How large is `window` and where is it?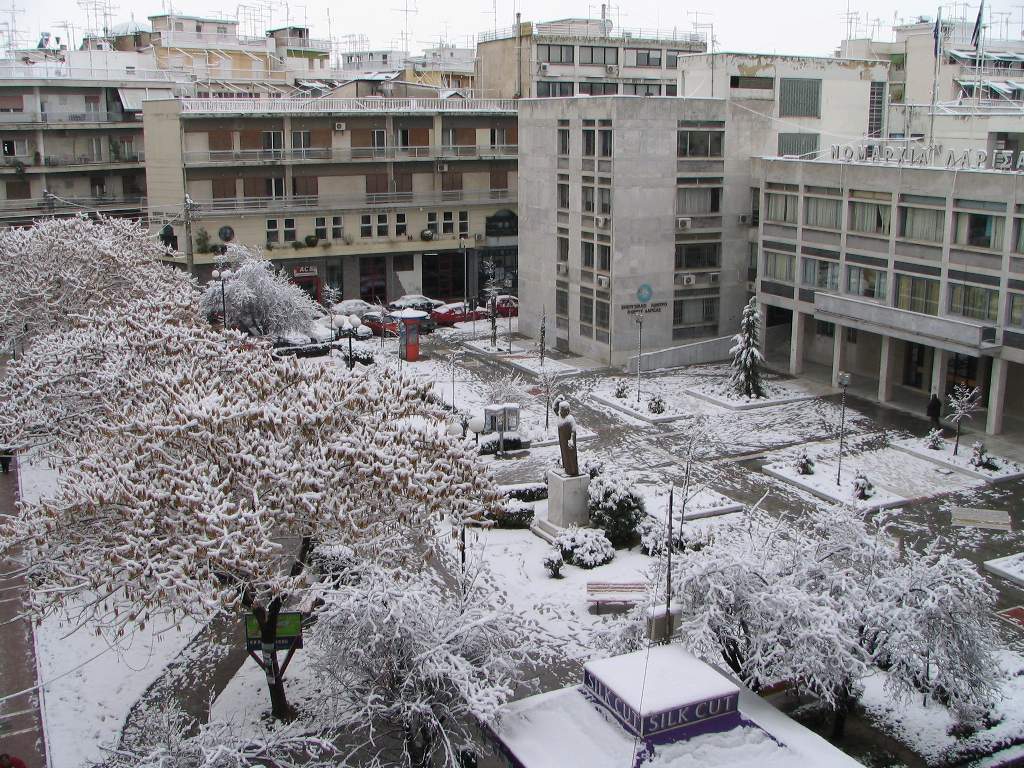
Bounding box: <region>677, 183, 721, 215</region>.
